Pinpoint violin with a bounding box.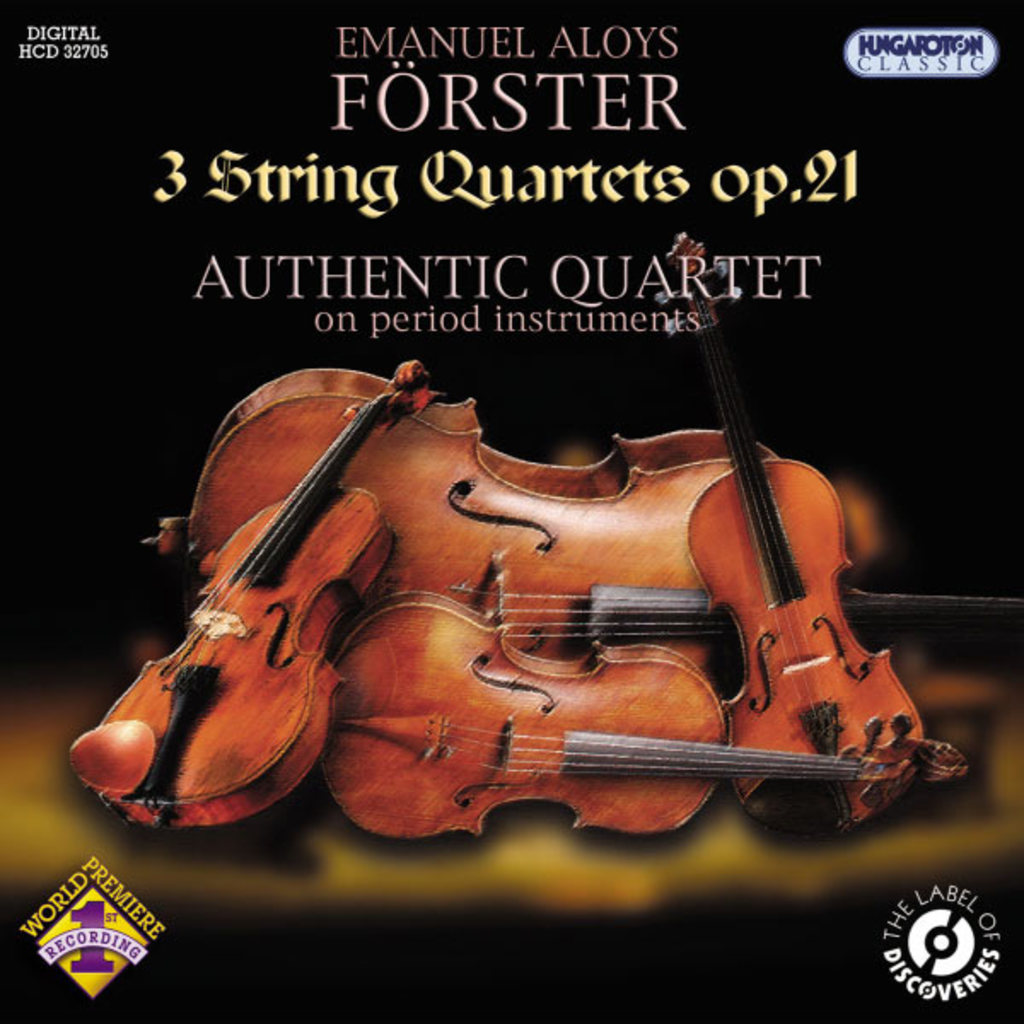
bbox(671, 229, 937, 848).
